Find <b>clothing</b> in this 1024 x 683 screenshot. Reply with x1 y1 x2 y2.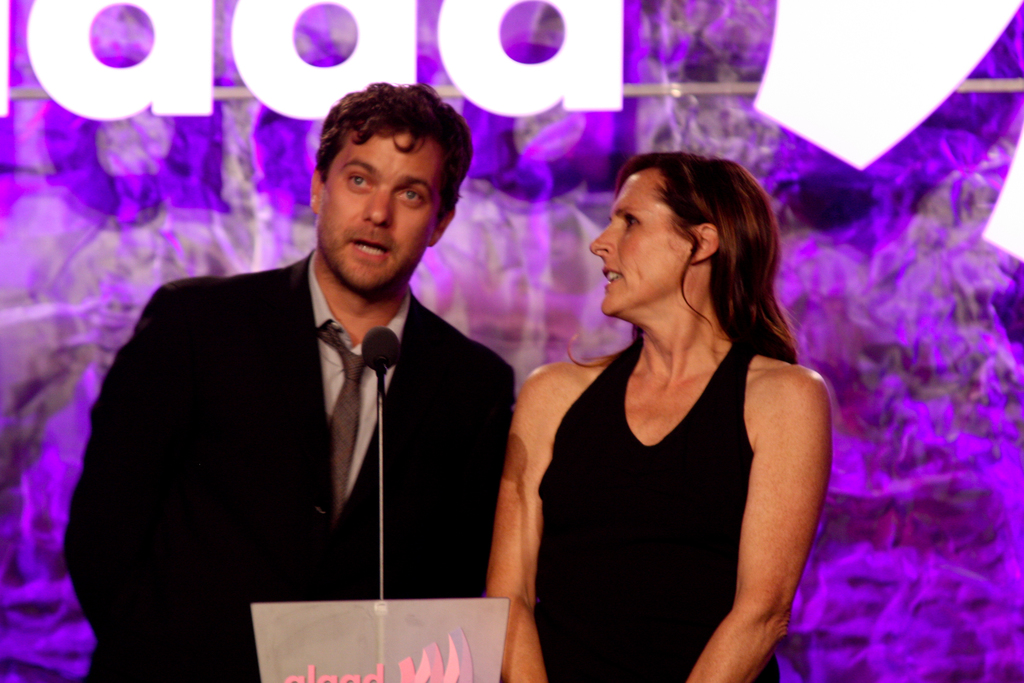
66 247 517 682.
